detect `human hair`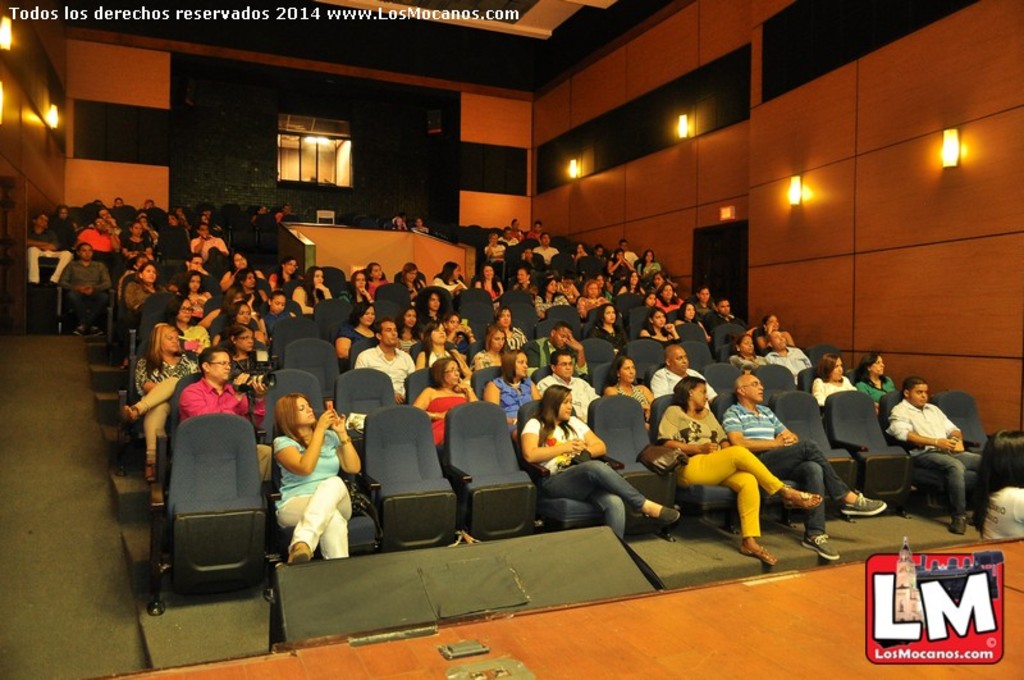
BBox(183, 248, 201, 263)
